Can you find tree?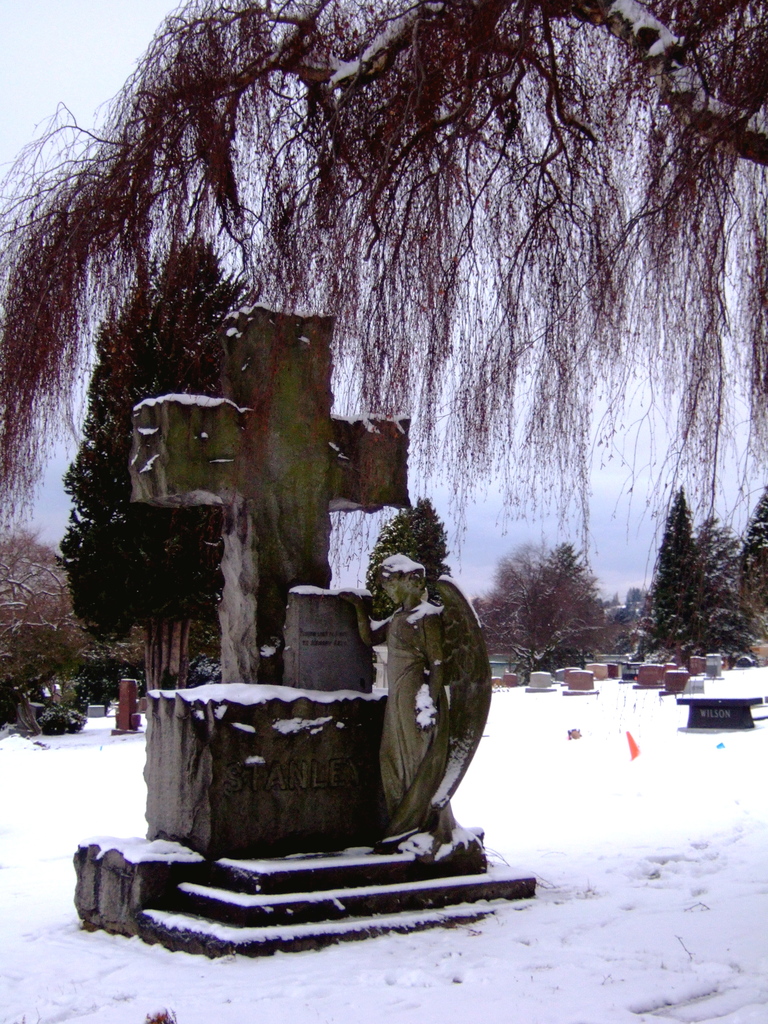
Yes, bounding box: left=514, top=538, right=600, bottom=652.
